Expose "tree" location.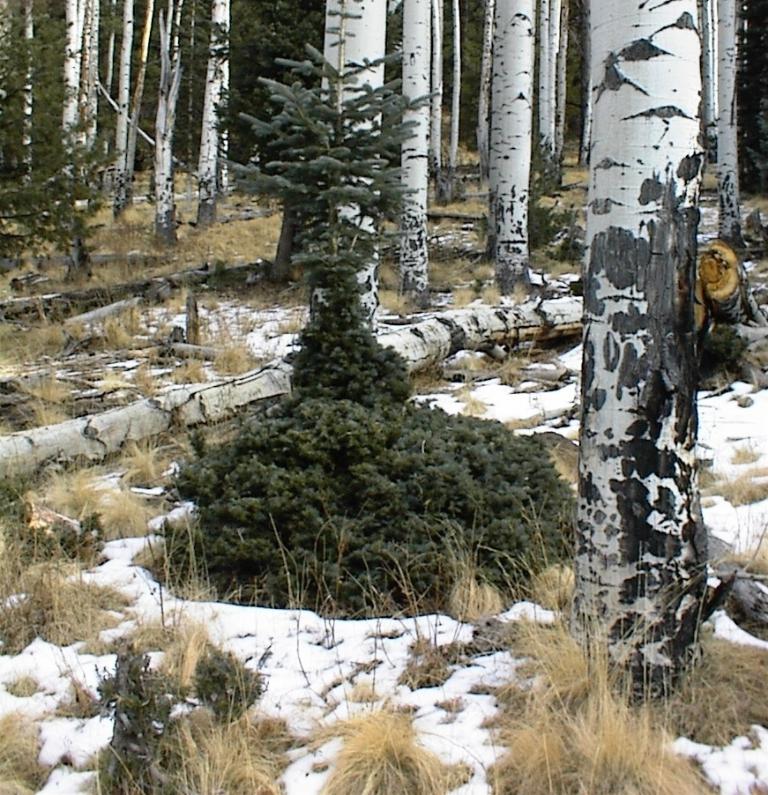
Exposed at detection(82, 0, 99, 196).
